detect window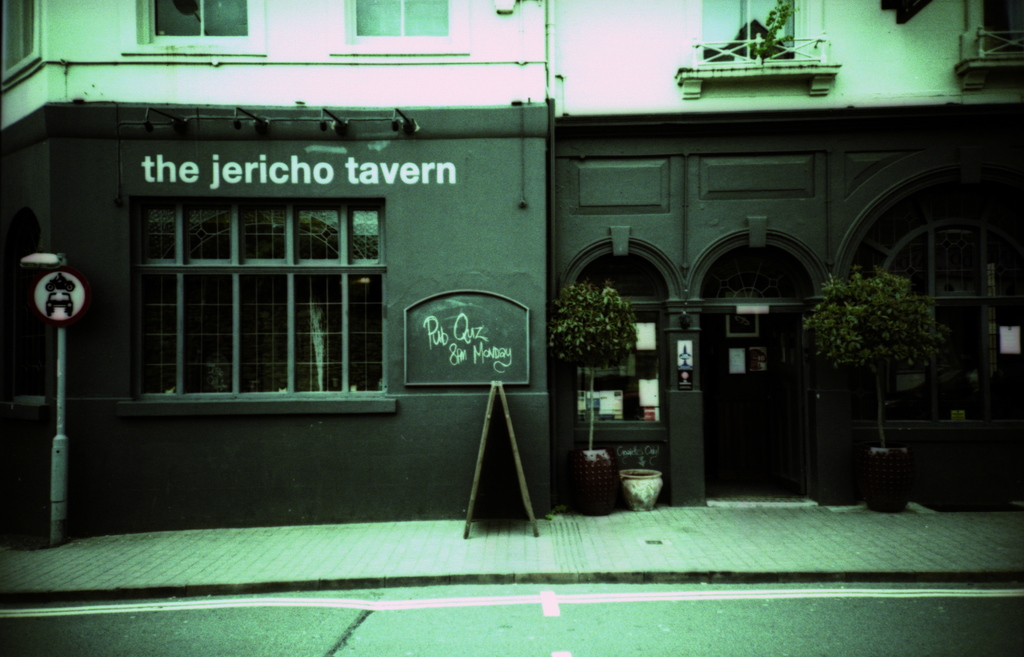
select_region(0, 0, 54, 91)
